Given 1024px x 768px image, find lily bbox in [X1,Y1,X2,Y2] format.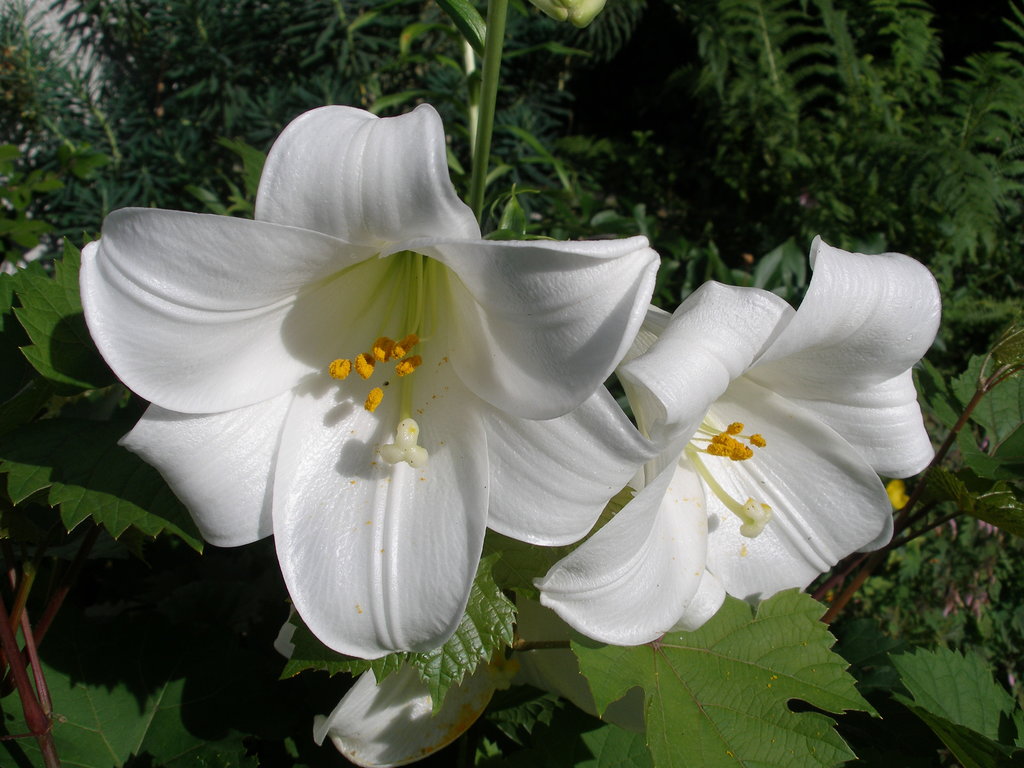
[529,234,942,651].
